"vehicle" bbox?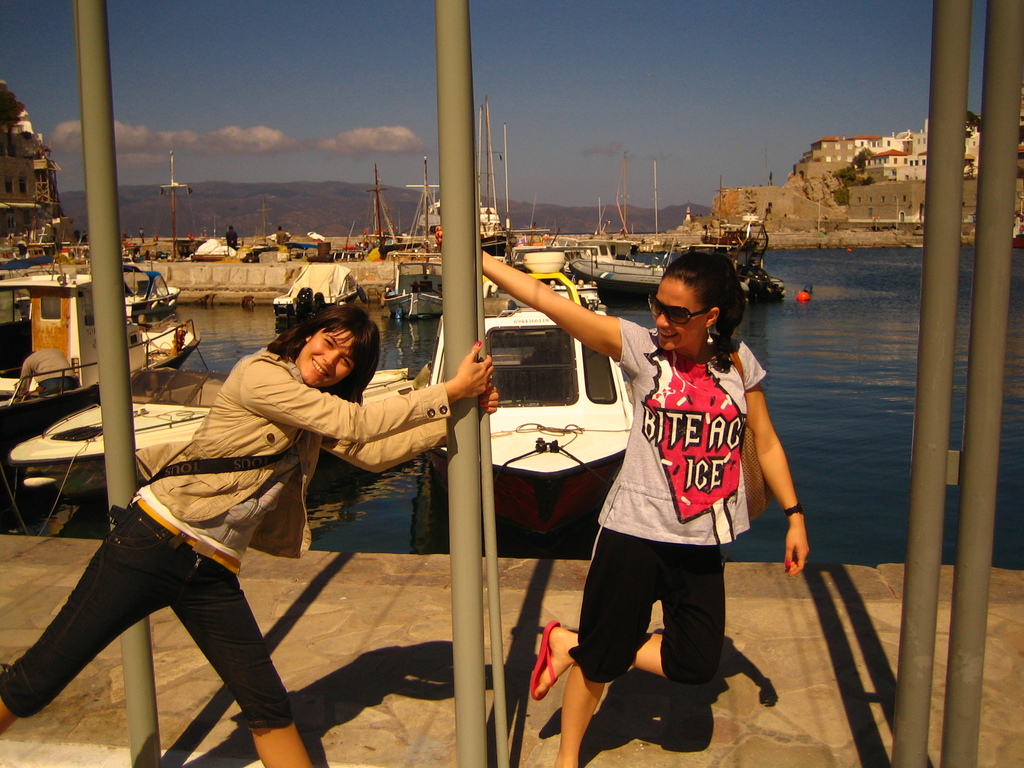
box(568, 245, 754, 298)
